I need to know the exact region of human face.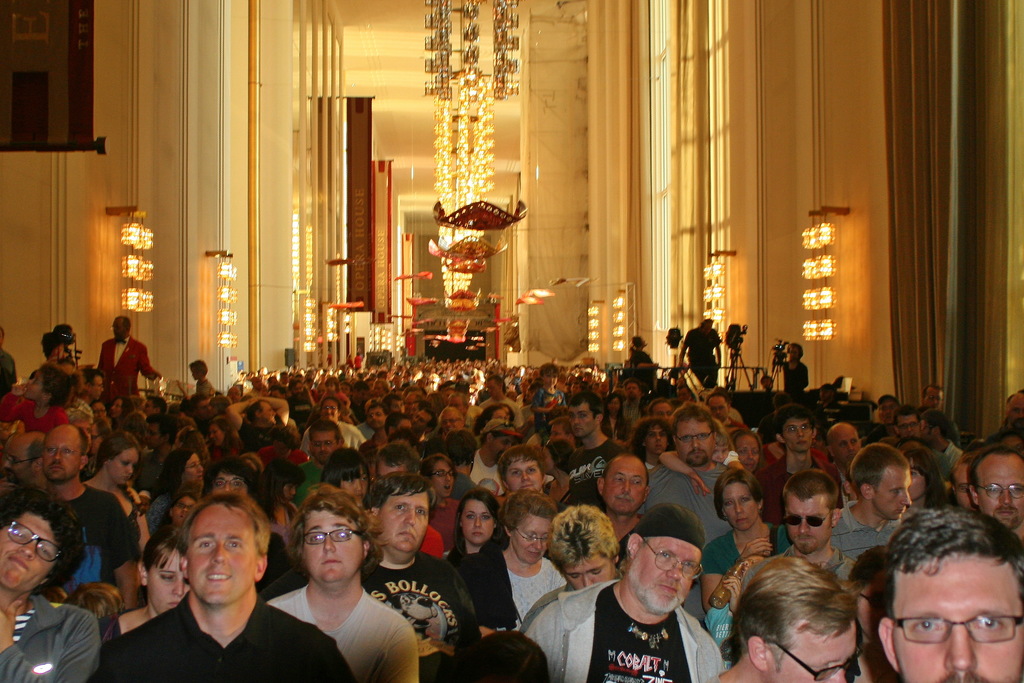
Region: <bbox>666, 418, 716, 469</bbox>.
